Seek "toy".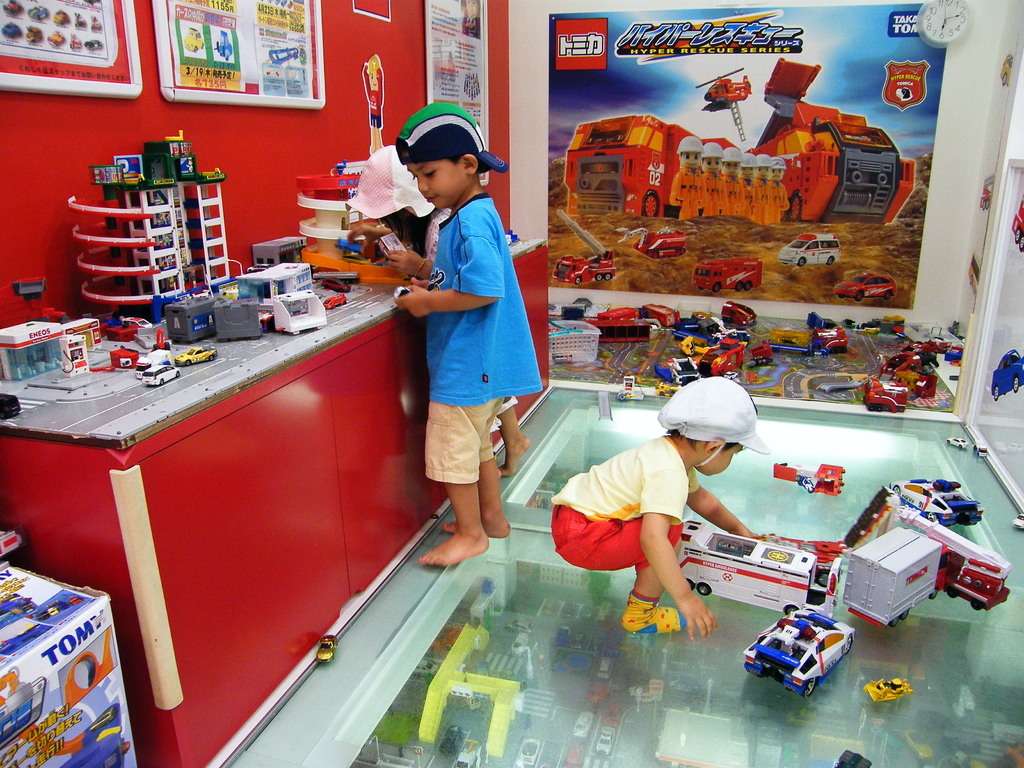
locate(641, 294, 685, 327).
